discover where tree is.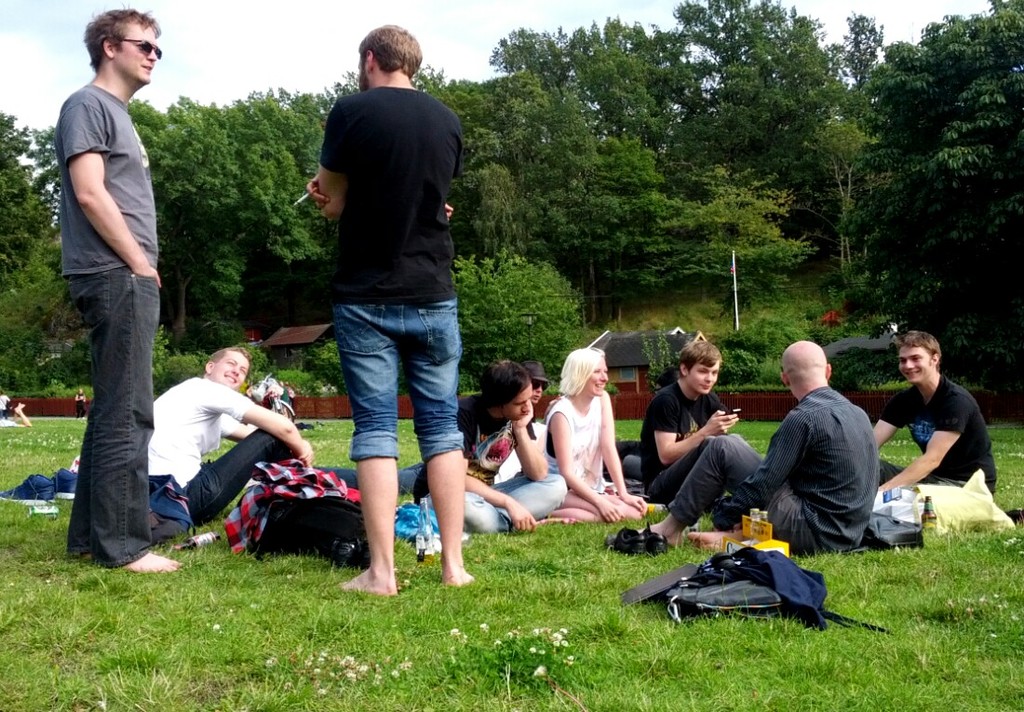
Discovered at 121, 73, 331, 333.
